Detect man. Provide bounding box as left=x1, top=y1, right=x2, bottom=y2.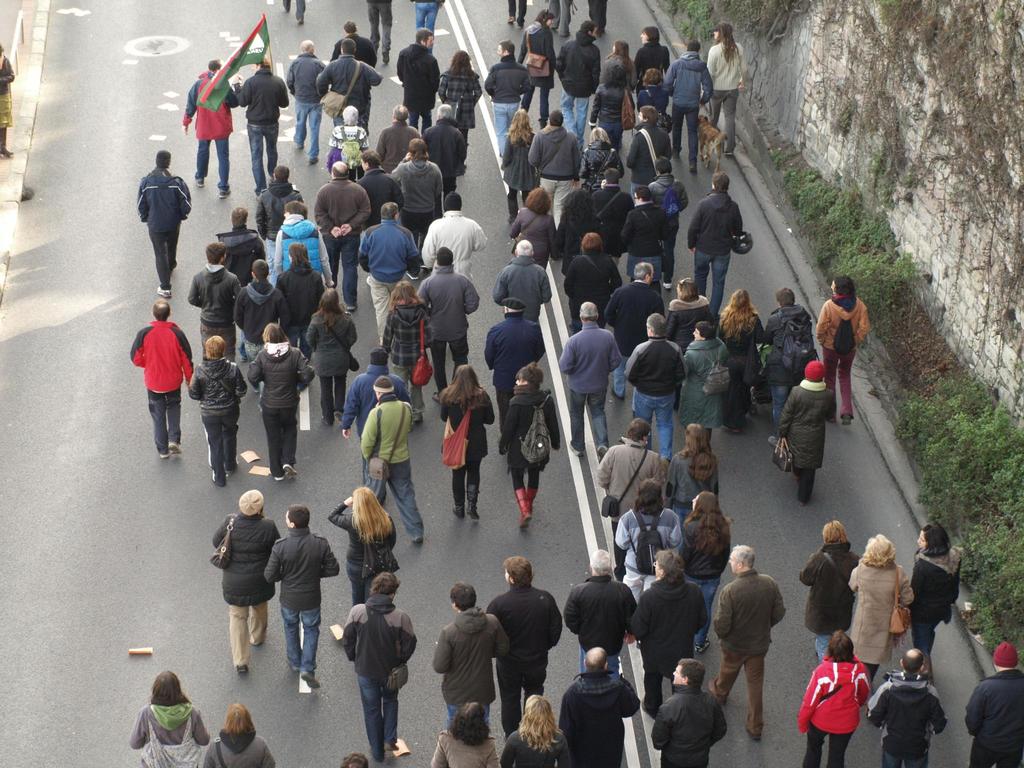
left=626, top=105, right=669, bottom=198.
